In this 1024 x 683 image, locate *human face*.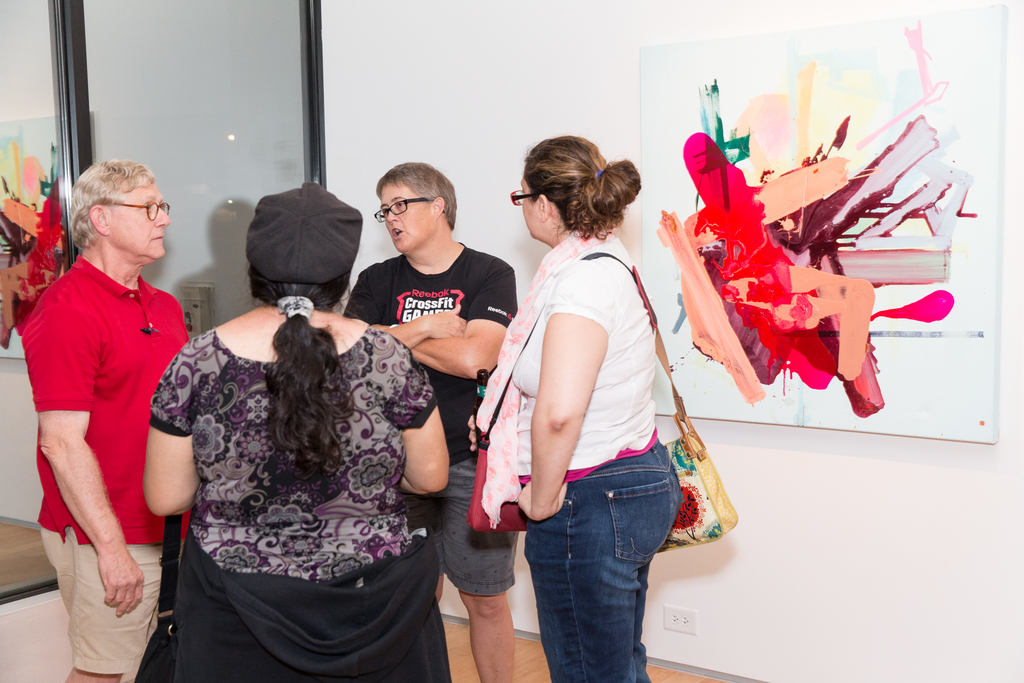
Bounding box: [x1=520, y1=179, x2=541, y2=246].
